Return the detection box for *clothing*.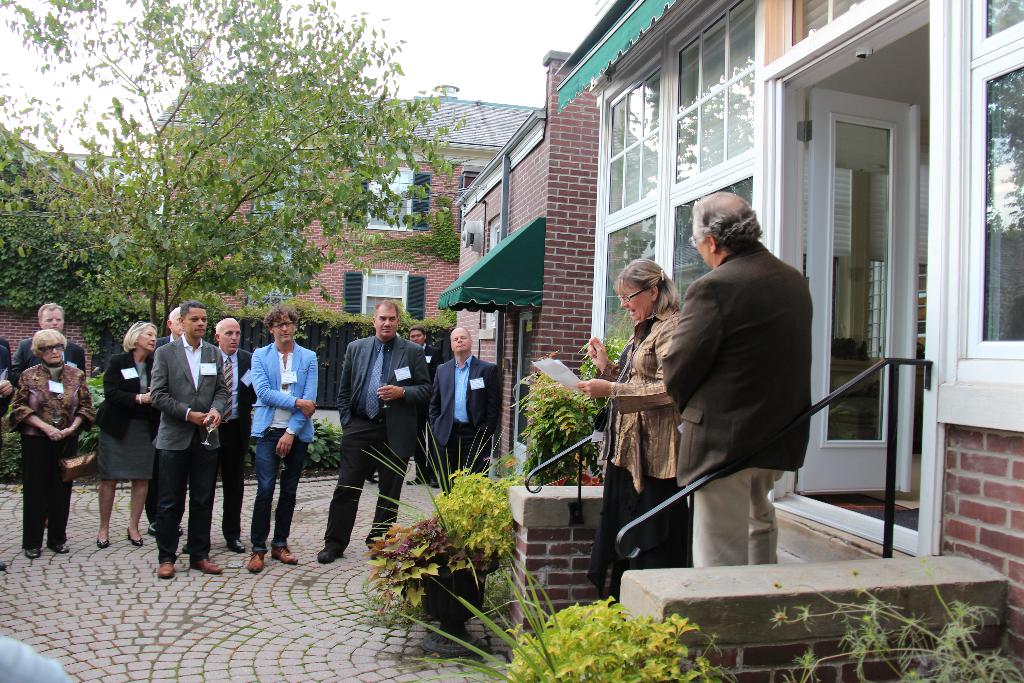
Rect(97, 343, 159, 482).
